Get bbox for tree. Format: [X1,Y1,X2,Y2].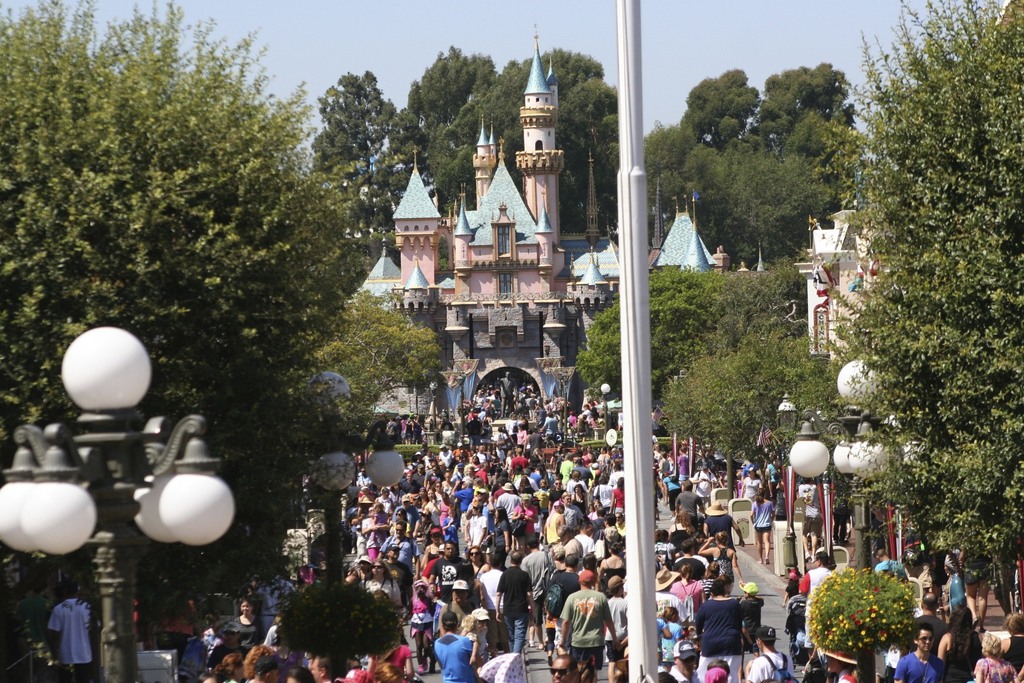
[489,54,599,238].
